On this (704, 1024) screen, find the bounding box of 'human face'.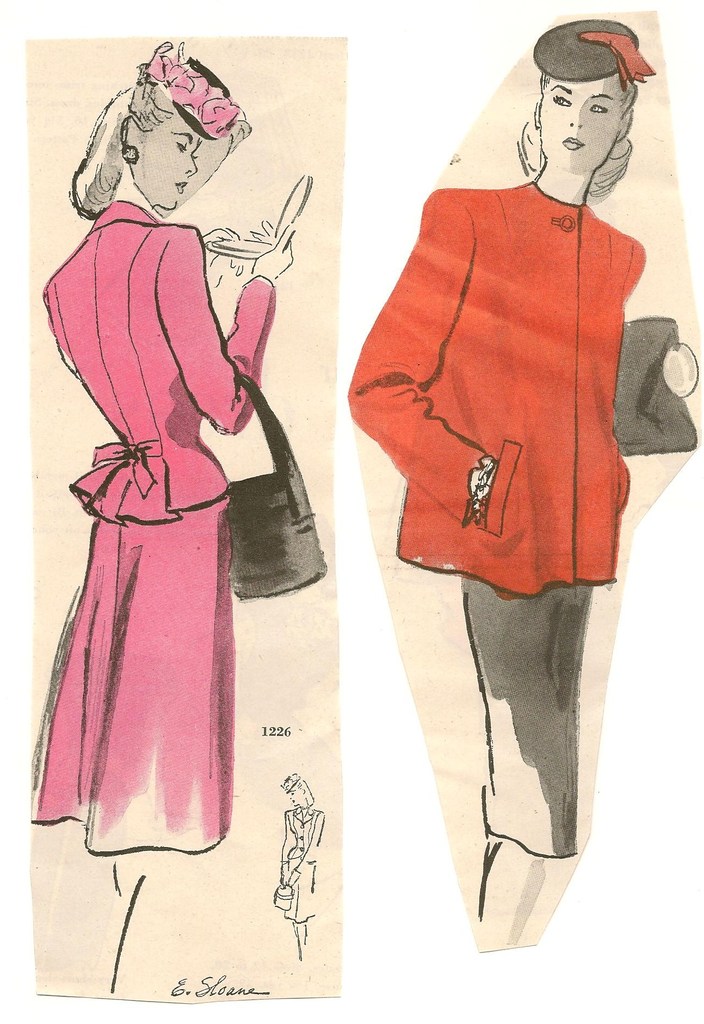
Bounding box: 131 112 204 207.
